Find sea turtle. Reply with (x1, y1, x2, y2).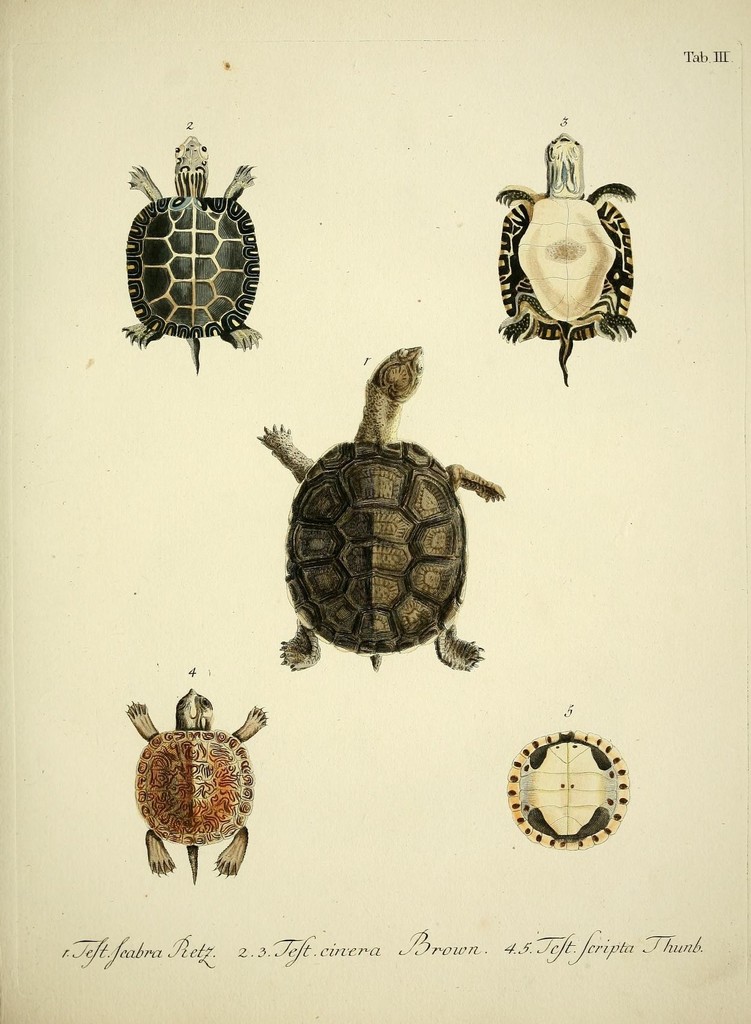
(487, 130, 643, 383).
